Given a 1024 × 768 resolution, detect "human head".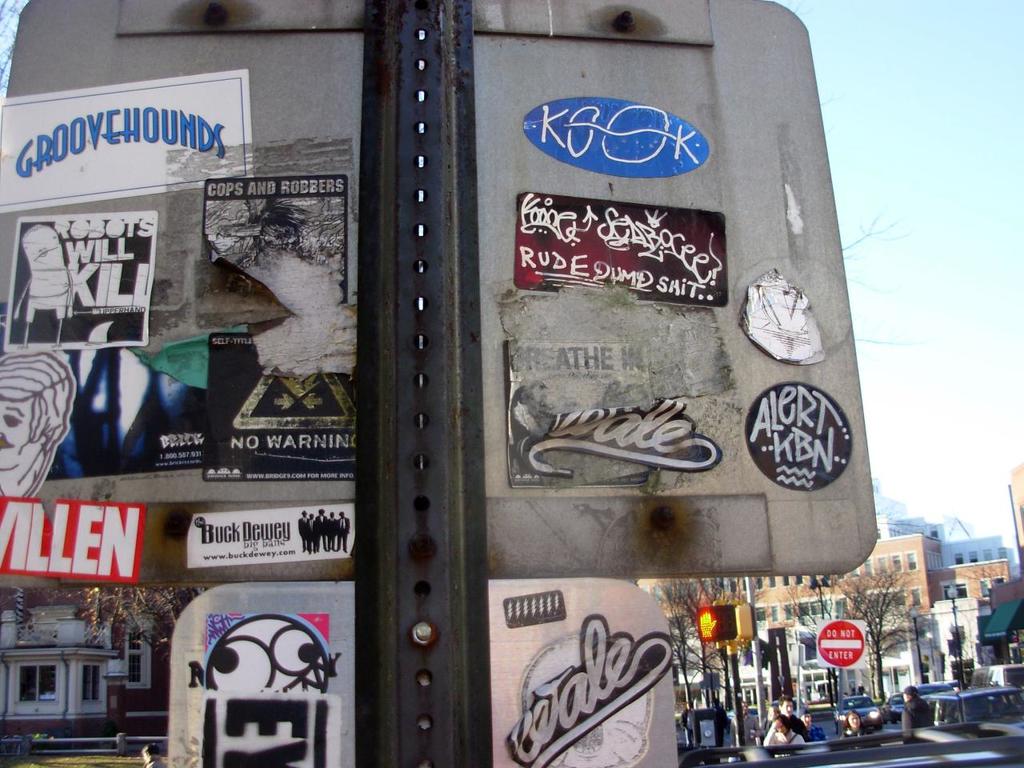
bbox=(770, 718, 784, 734).
